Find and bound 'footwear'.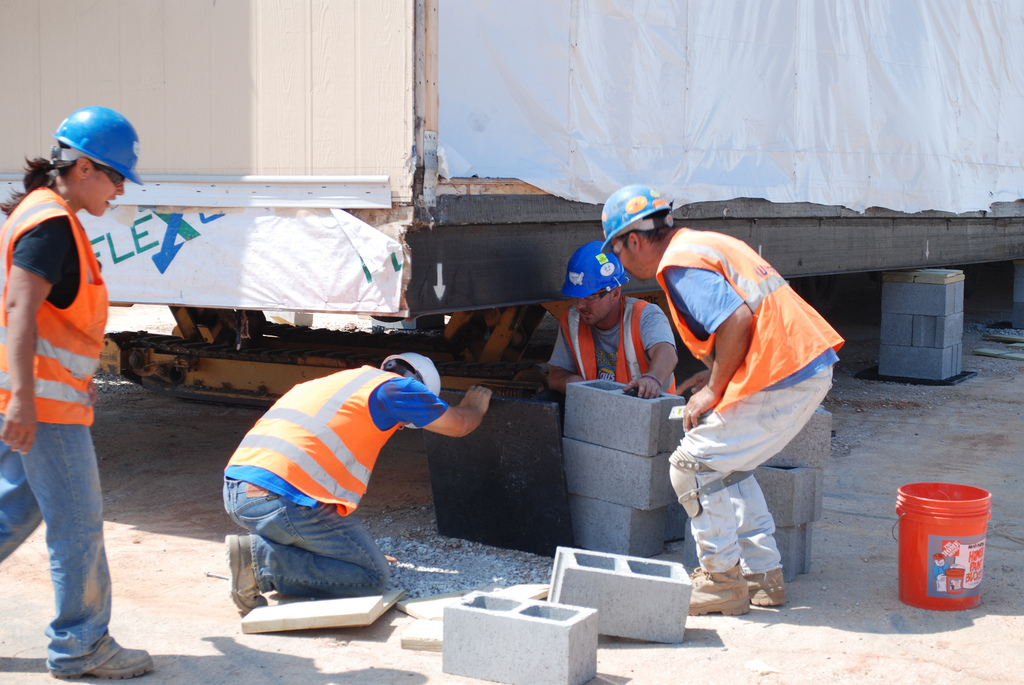
Bound: box=[224, 533, 269, 612].
